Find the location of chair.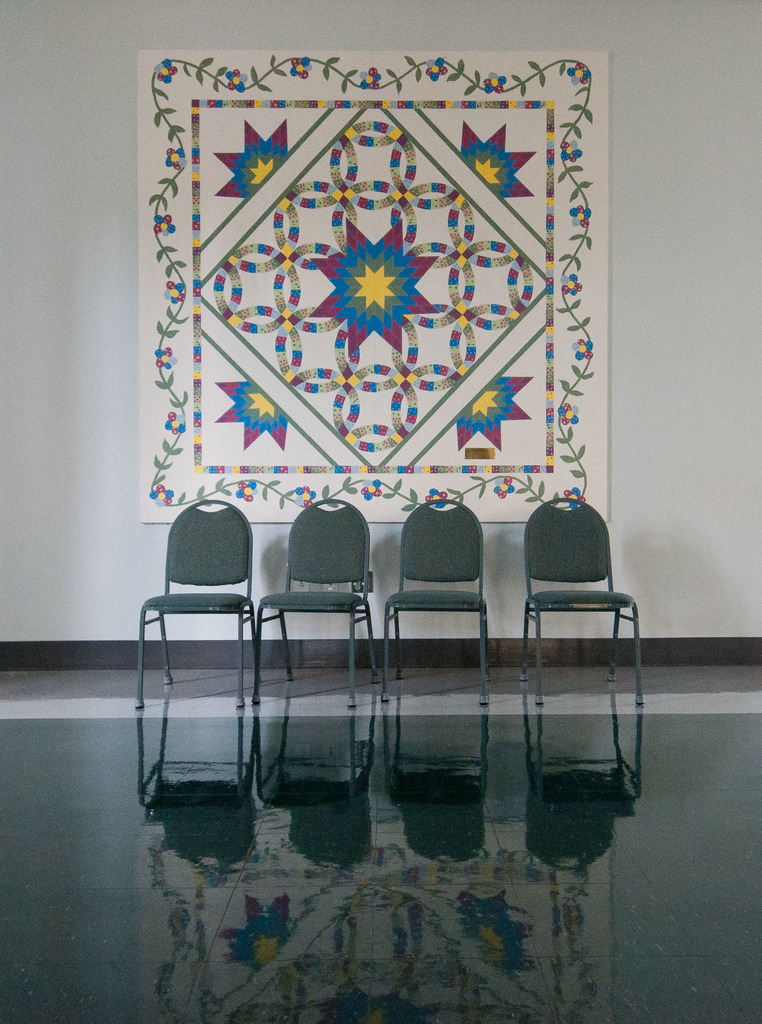
Location: 377/497/490/700.
